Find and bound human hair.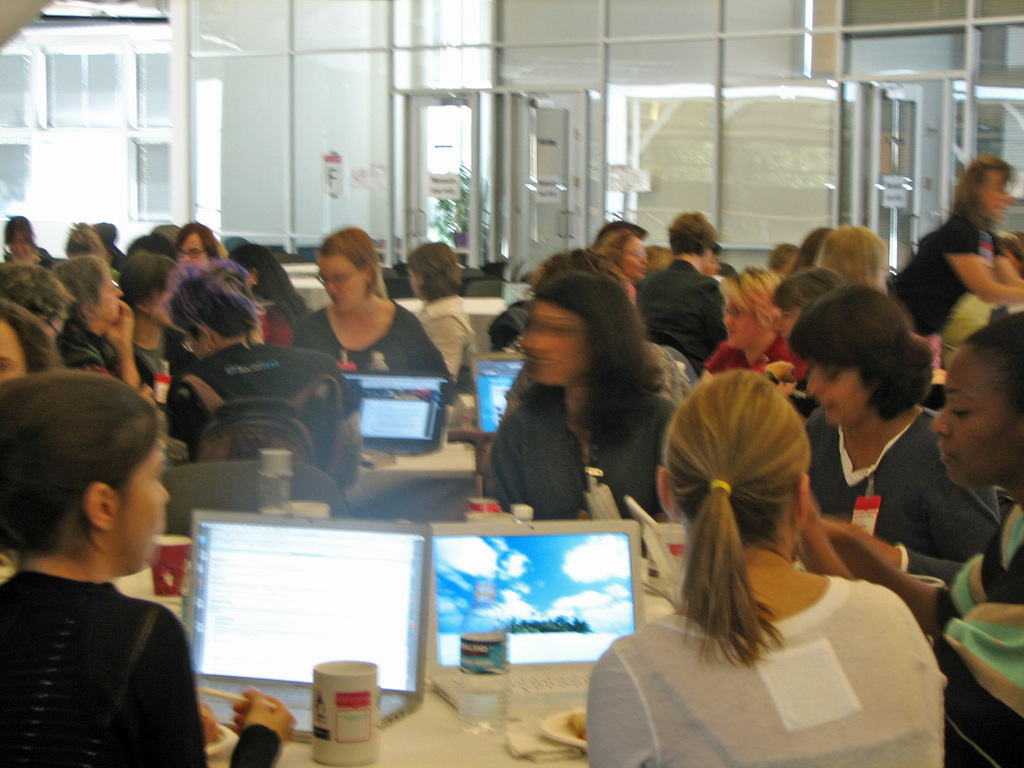
Bound: select_region(410, 244, 471, 297).
